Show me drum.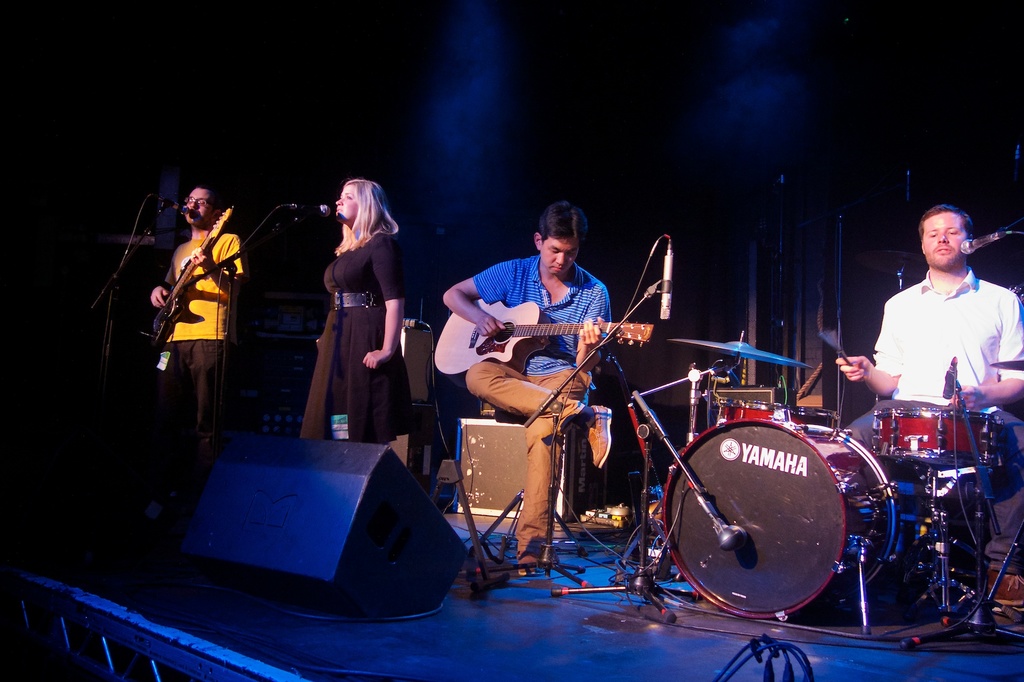
drum is here: region(716, 402, 837, 425).
